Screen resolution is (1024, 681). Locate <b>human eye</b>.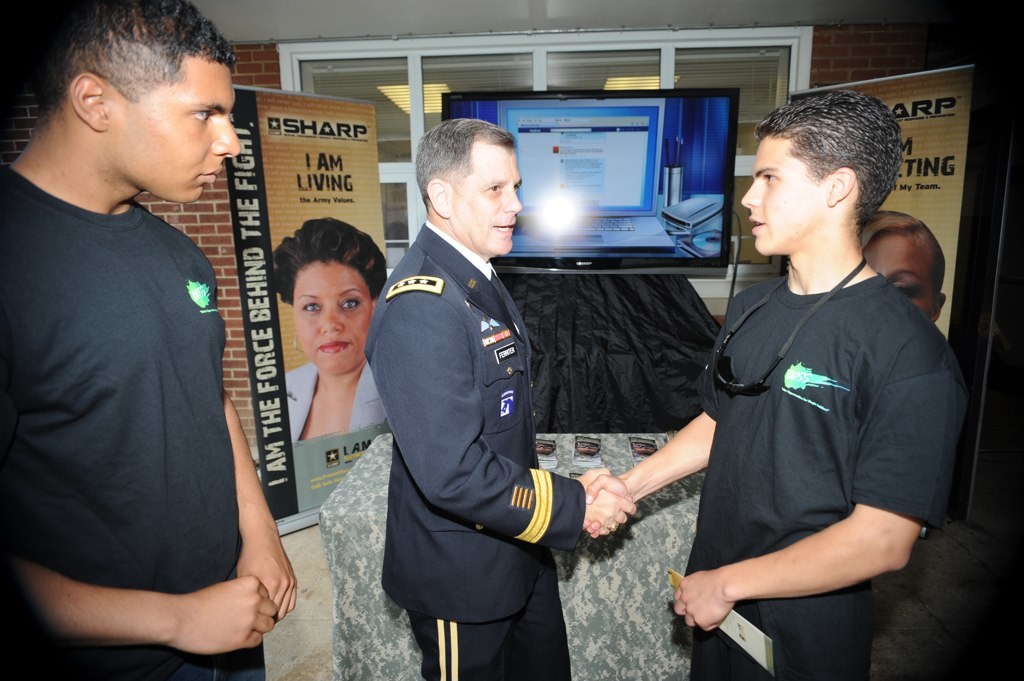
crop(190, 103, 211, 125).
